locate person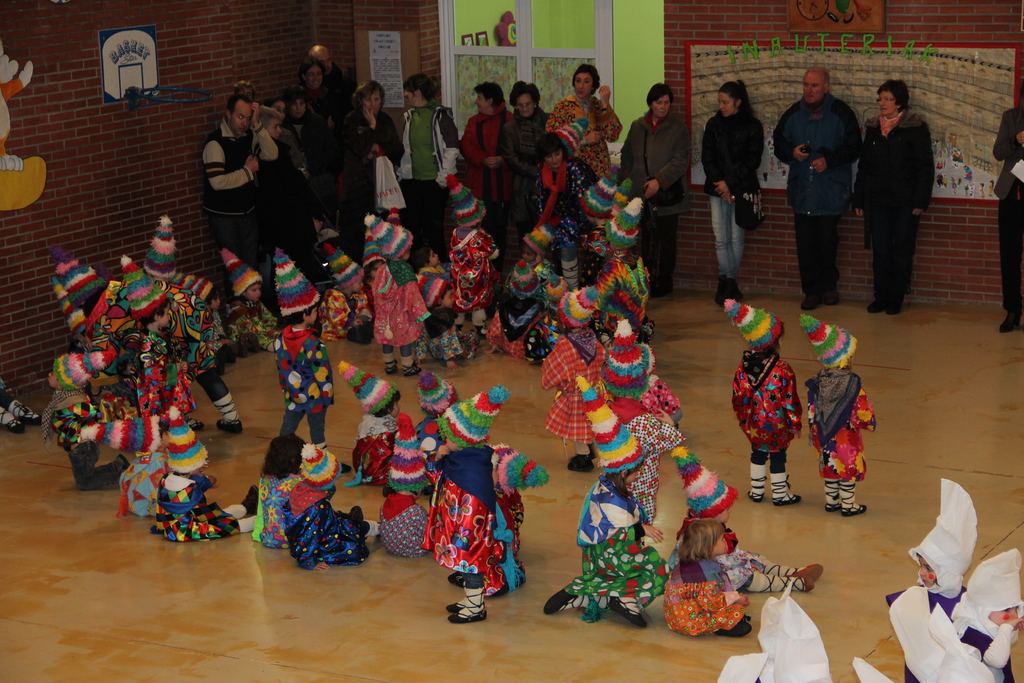
box(258, 105, 285, 235)
